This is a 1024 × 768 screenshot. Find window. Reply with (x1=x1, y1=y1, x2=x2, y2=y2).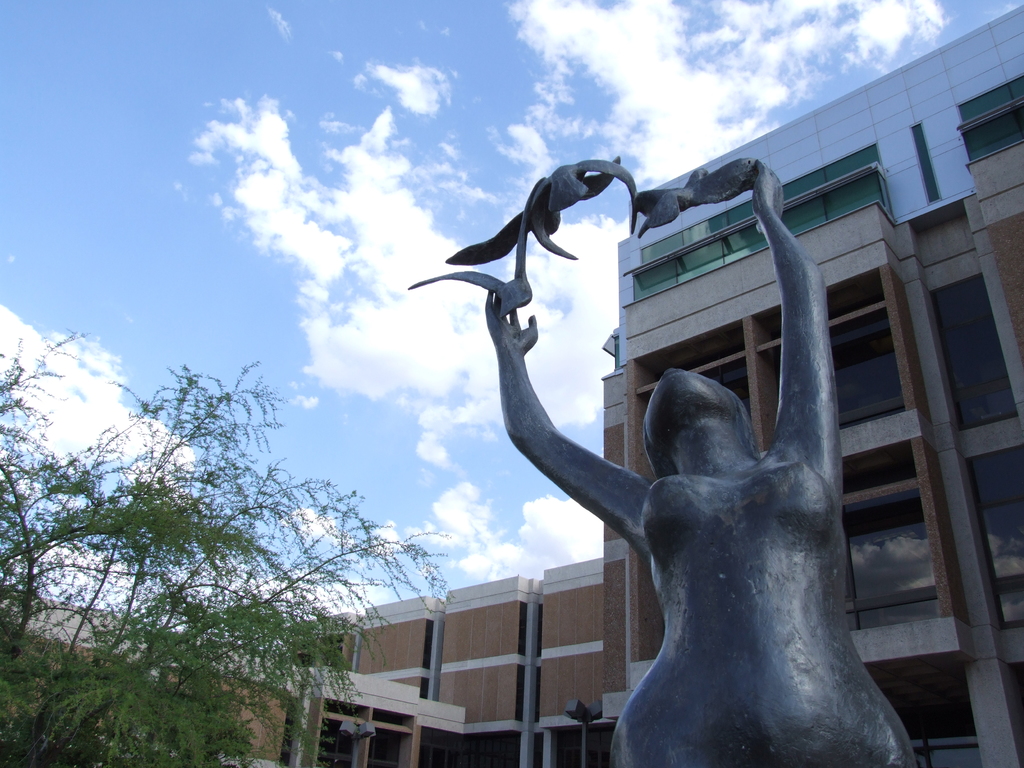
(x1=975, y1=441, x2=1023, y2=626).
